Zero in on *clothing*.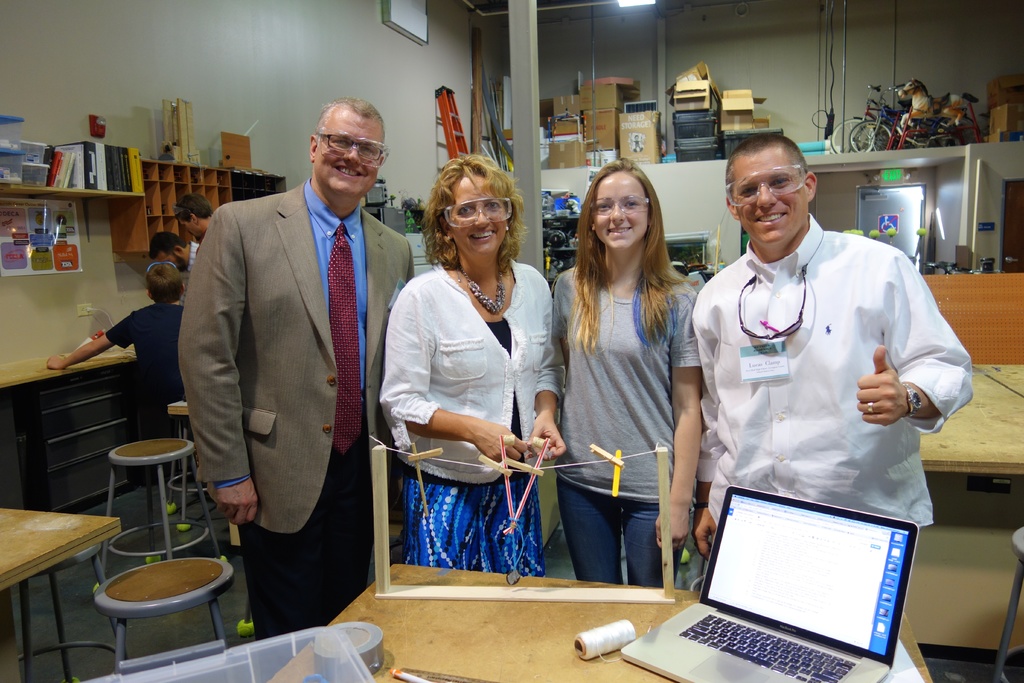
Zeroed in: region(104, 300, 186, 400).
